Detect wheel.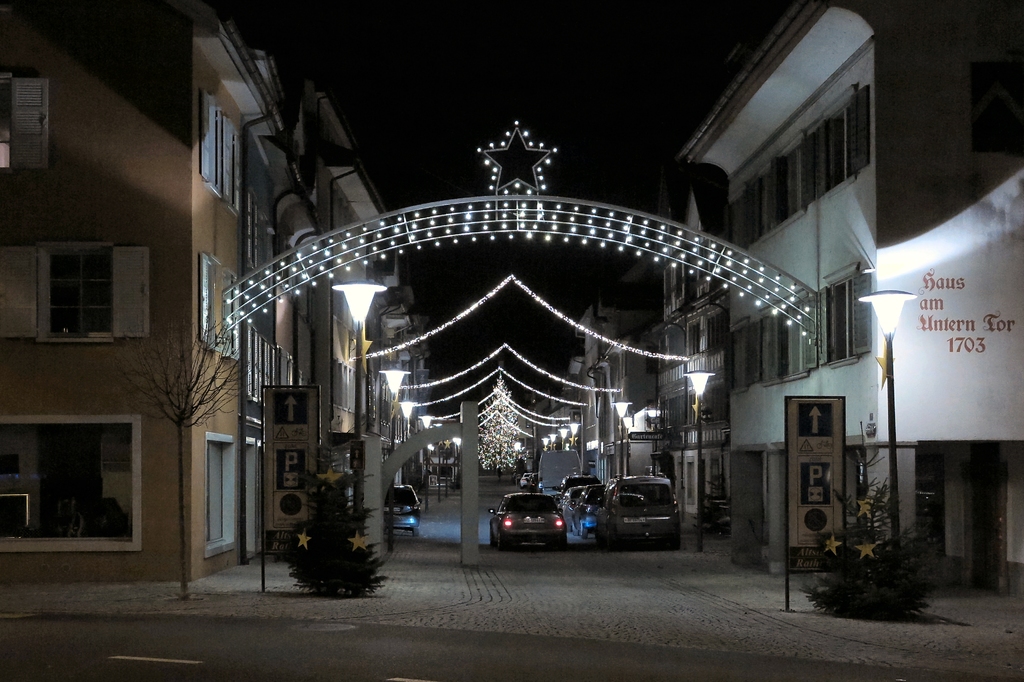
Detected at detection(412, 524, 419, 535).
